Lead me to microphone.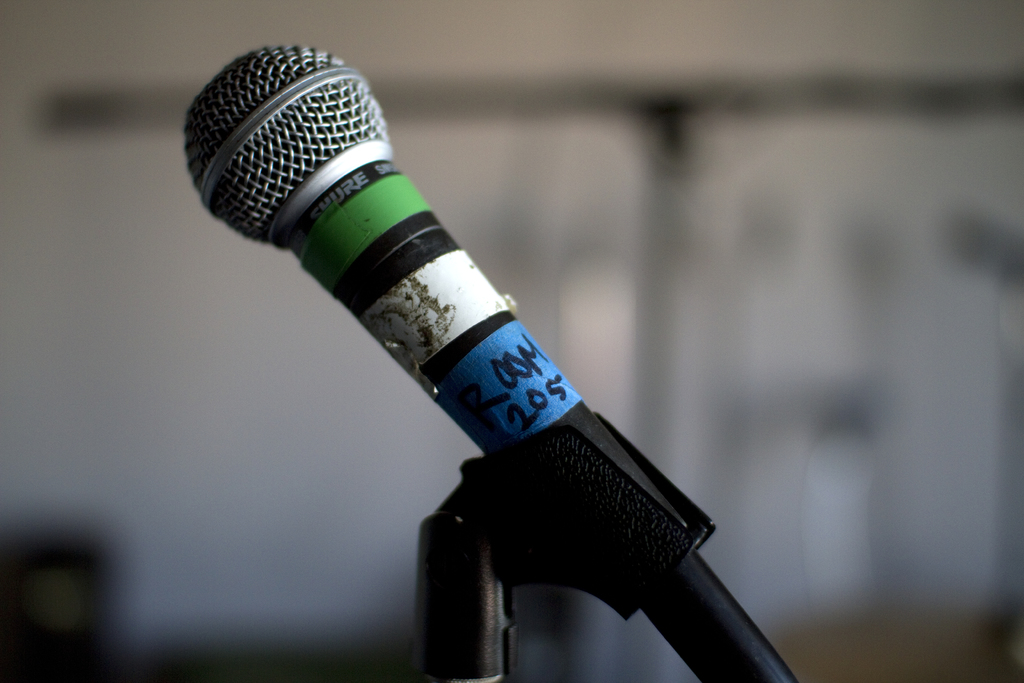
Lead to pyautogui.locateOnScreen(172, 42, 812, 682).
